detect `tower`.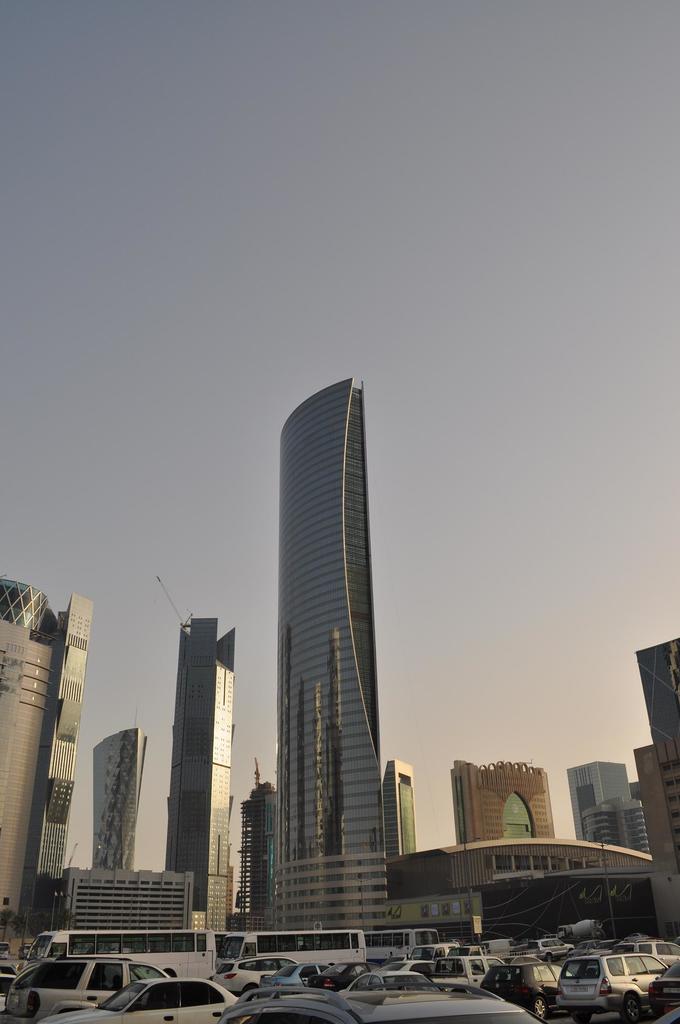
Detected at <region>562, 764, 656, 858</region>.
